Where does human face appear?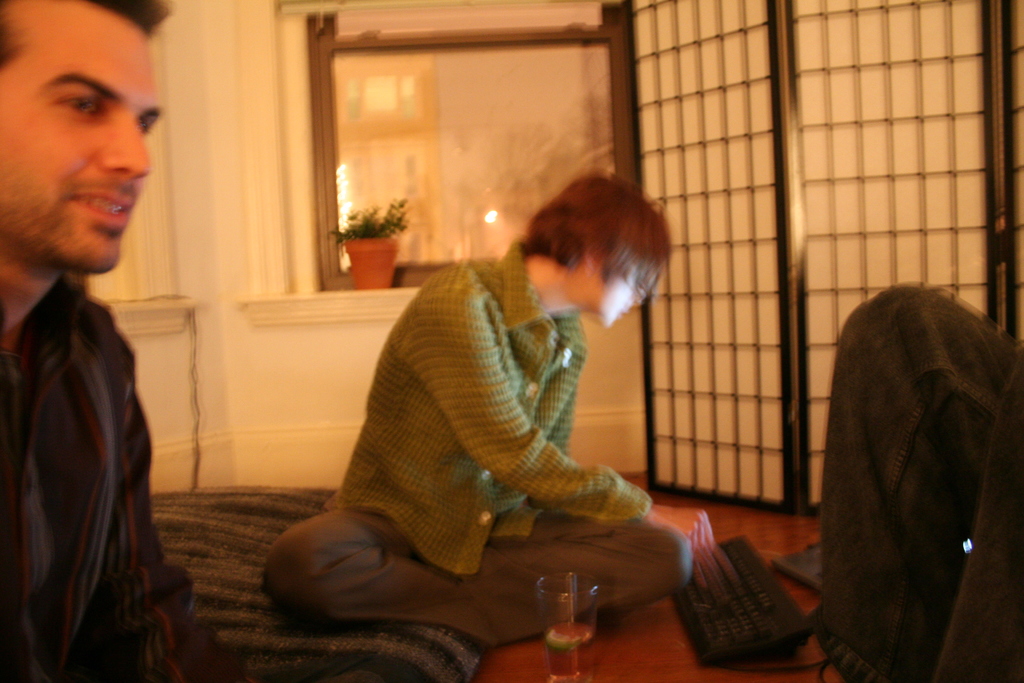
Appears at pyautogui.locateOnScreen(604, 274, 645, 327).
